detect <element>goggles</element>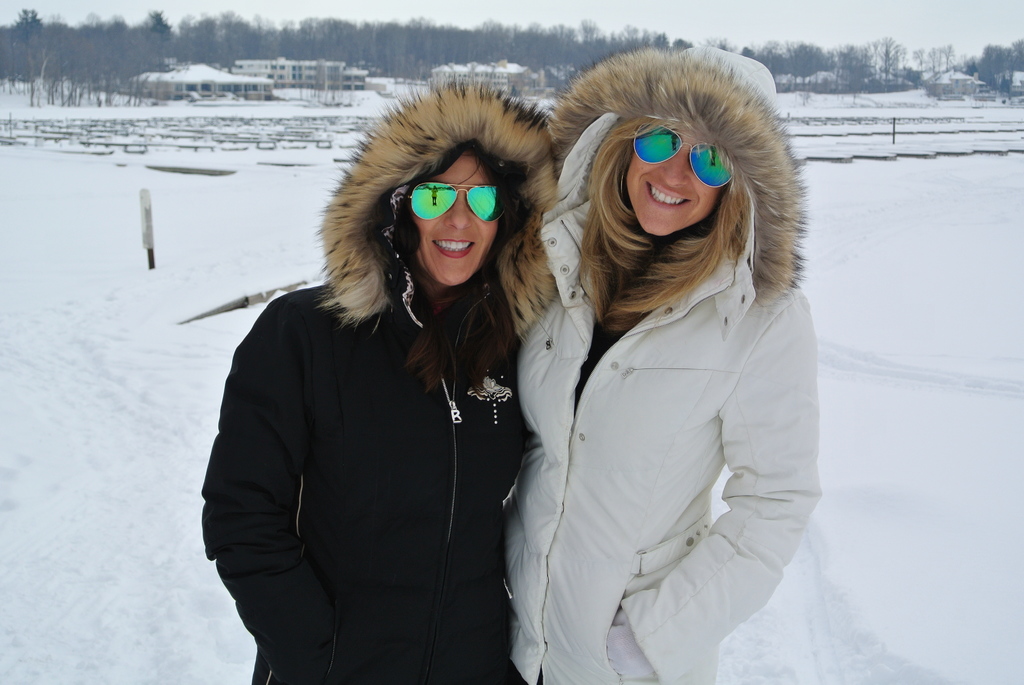
<box>405,182,515,223</box>
